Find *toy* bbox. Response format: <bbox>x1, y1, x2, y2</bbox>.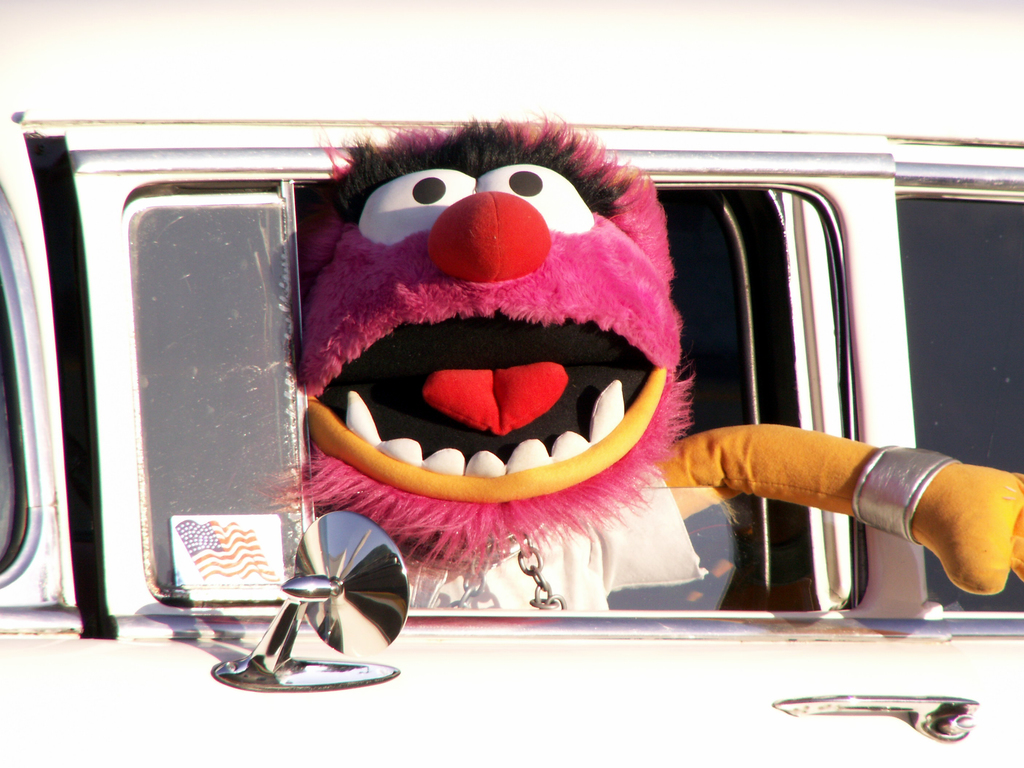
<bbox>264, 103, 1023, 636</bbox>.
